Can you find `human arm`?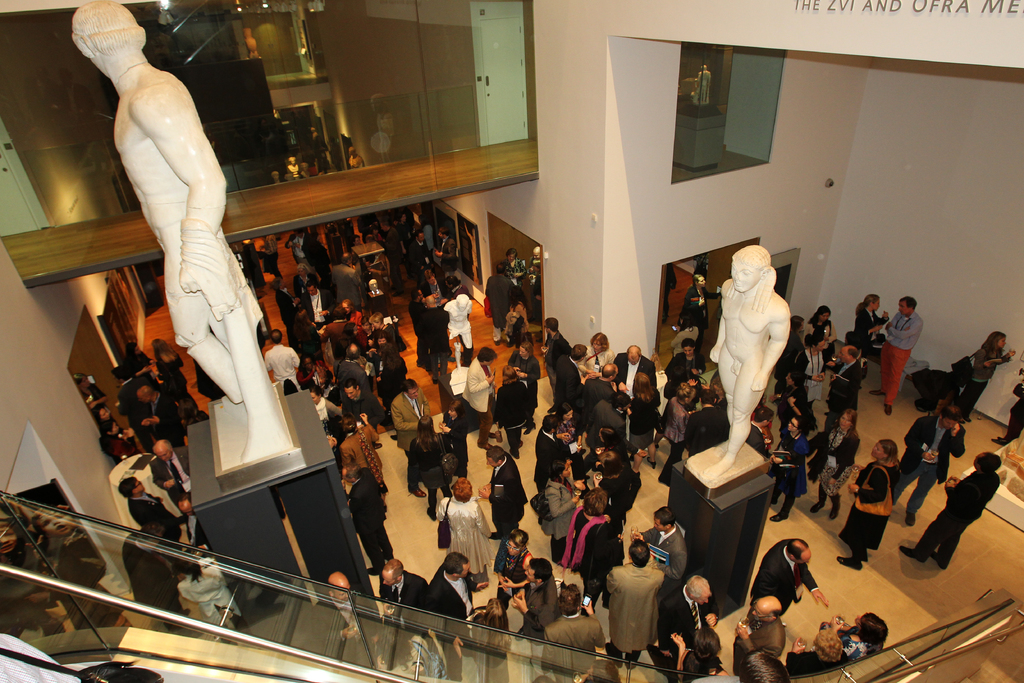
Yes, bounding box: locate(995, 347, 1016, 368).
